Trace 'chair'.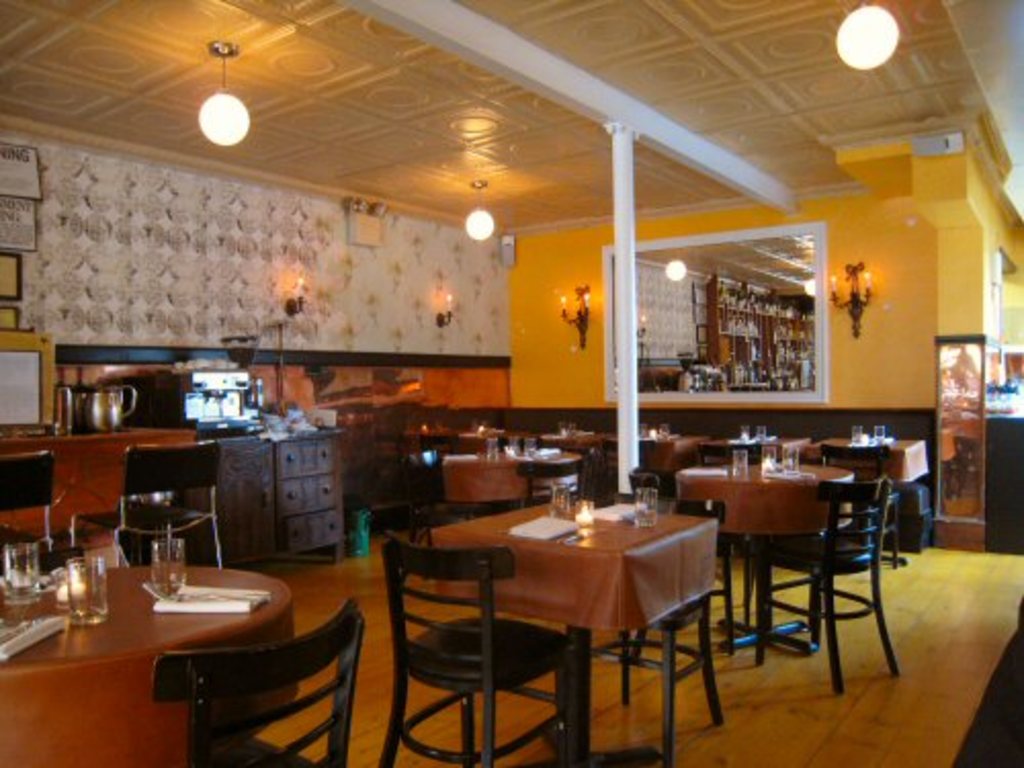
Traced to x1=522, y1=457, x2=586, y2=510.
